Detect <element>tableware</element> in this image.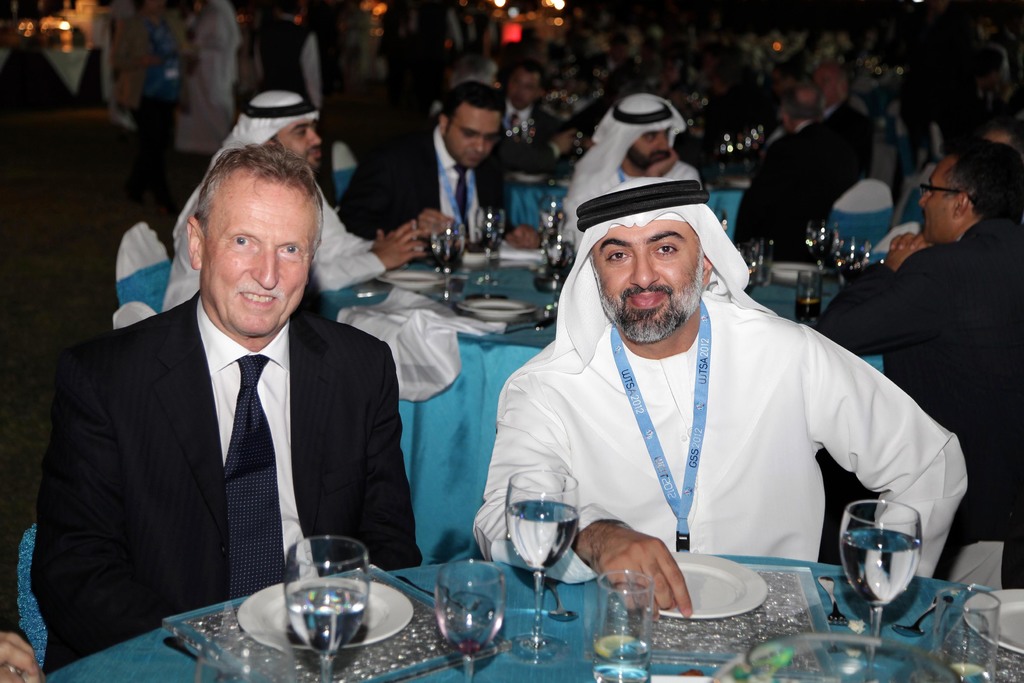
Detection: [x1=547, y1=582, x2=576, y2=626].
